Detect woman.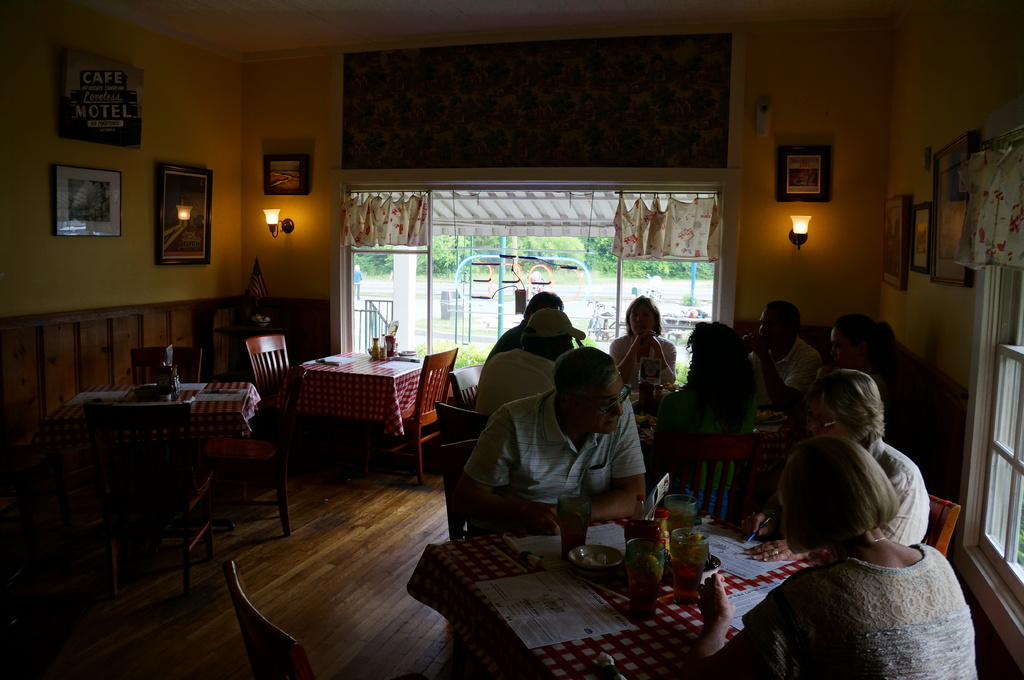
Detected at [689, 425, 981, 679].
